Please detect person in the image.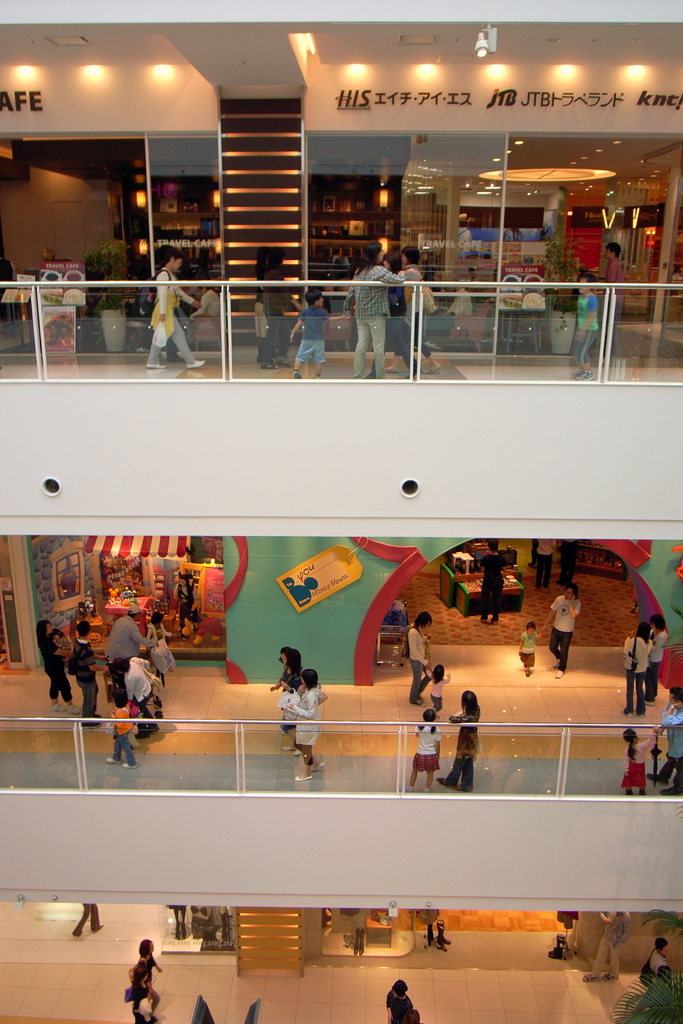
580, 909, 627, 977.
